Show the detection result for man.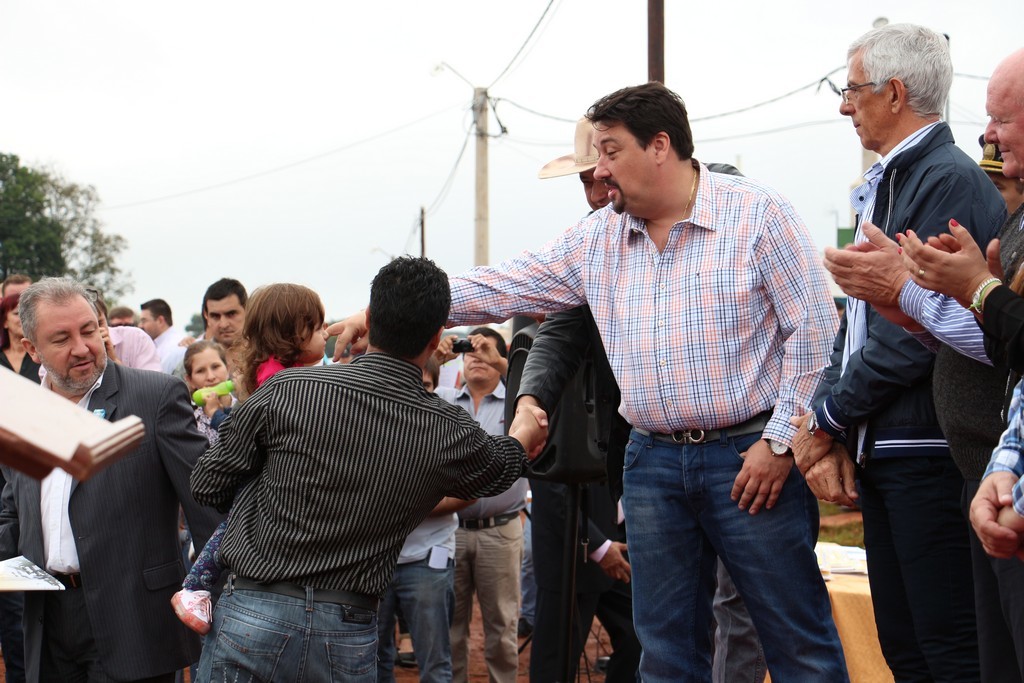
0,276,34,293.
